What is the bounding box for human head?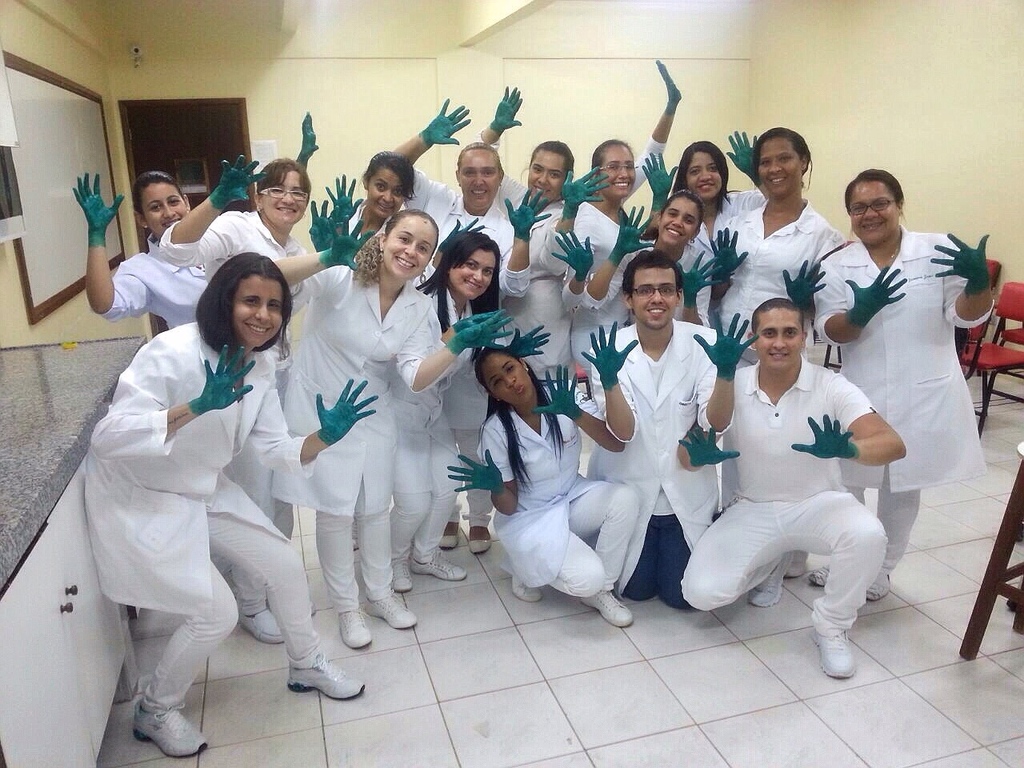
{"left": 442, "top": 230, "right": 502, "bottom": 303}.
